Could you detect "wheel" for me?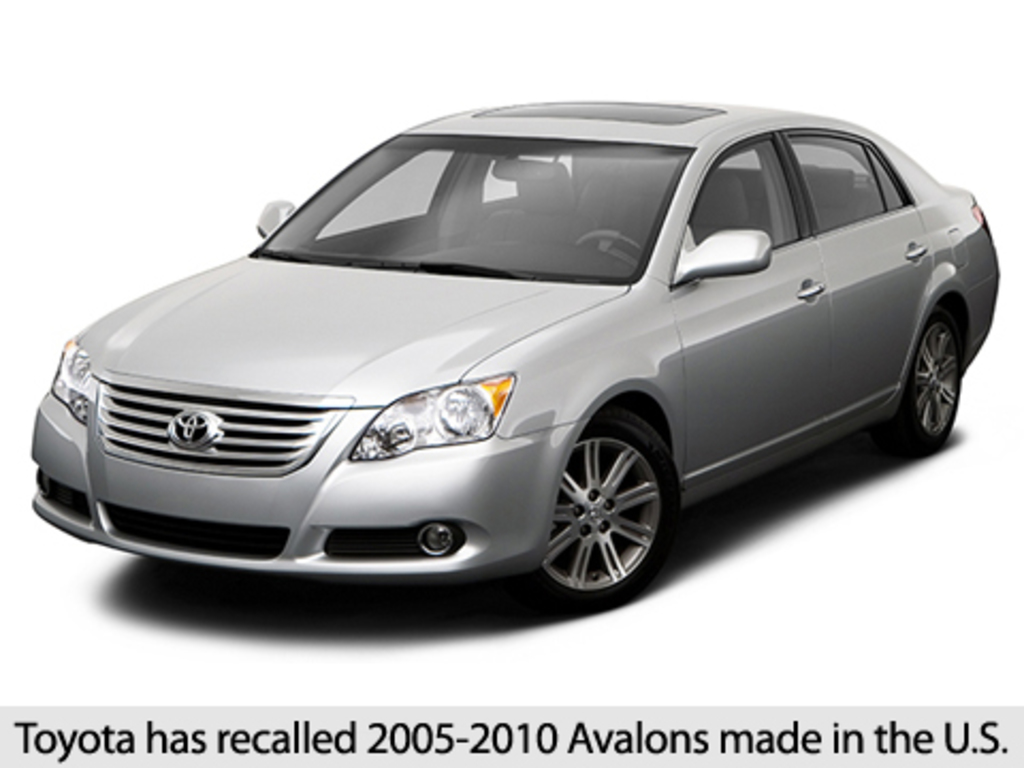
Detection result: [x1=533, y1=416, x2=689, y2=608].
